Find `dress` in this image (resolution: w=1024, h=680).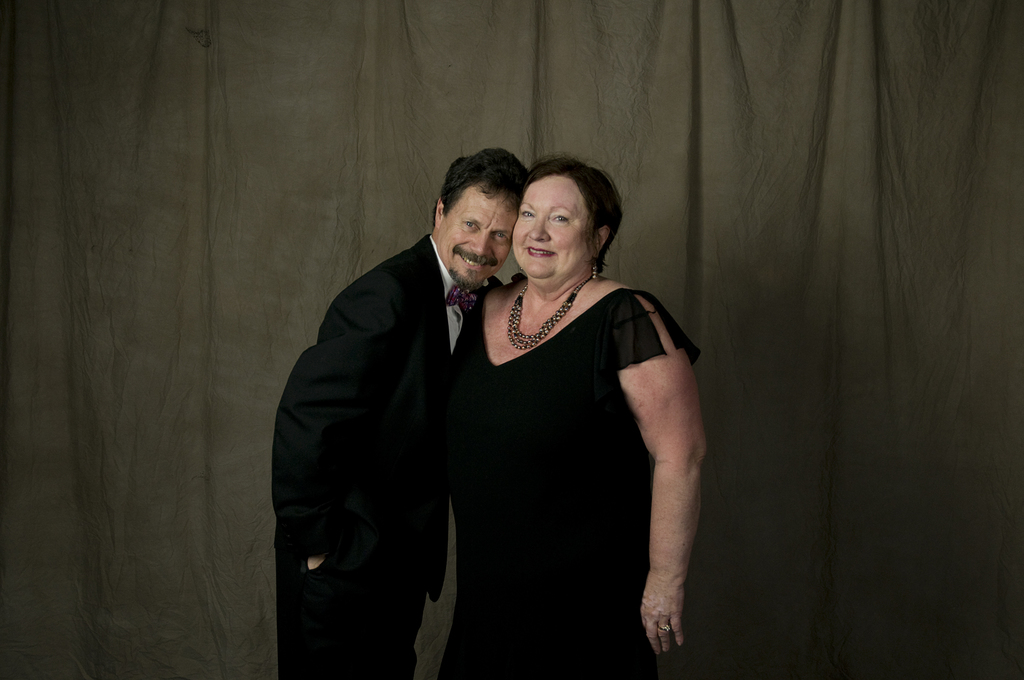
box(439, 287, 703, 679).
